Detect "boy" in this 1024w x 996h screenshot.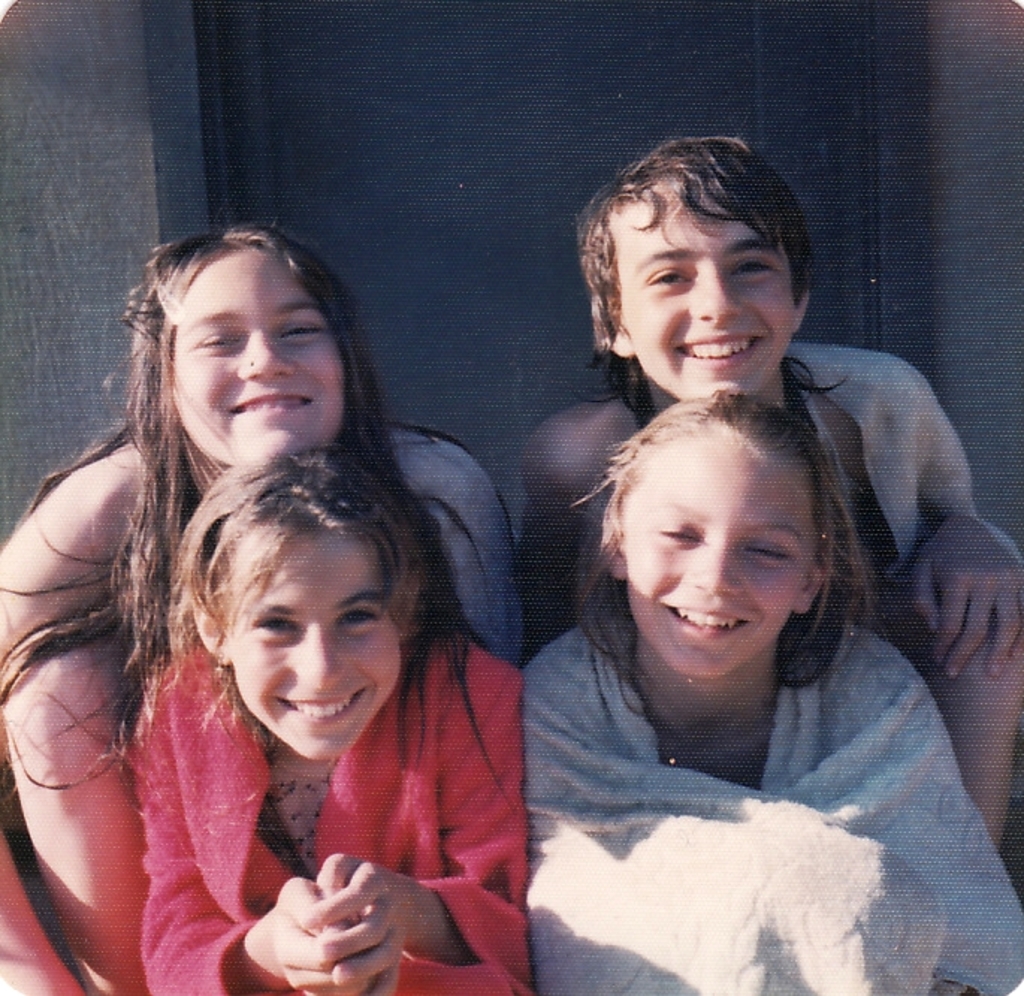
Detection: 511/132/1023/858.
